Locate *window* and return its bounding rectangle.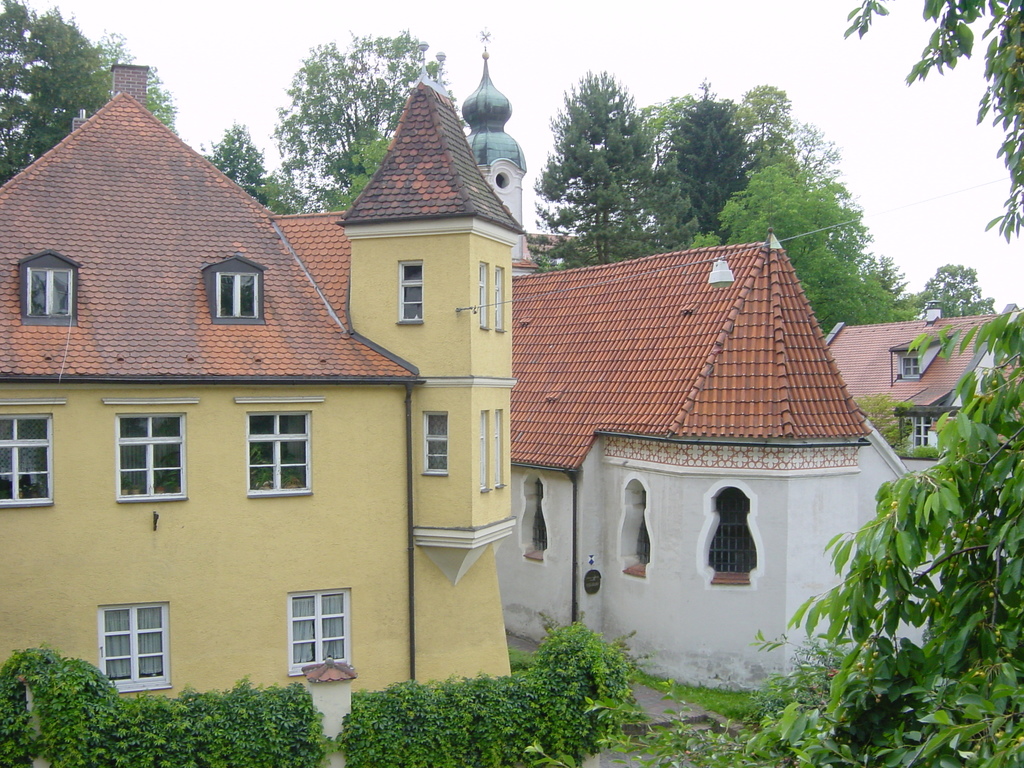
x1=494, y1=264, x2=509, y2=337.
